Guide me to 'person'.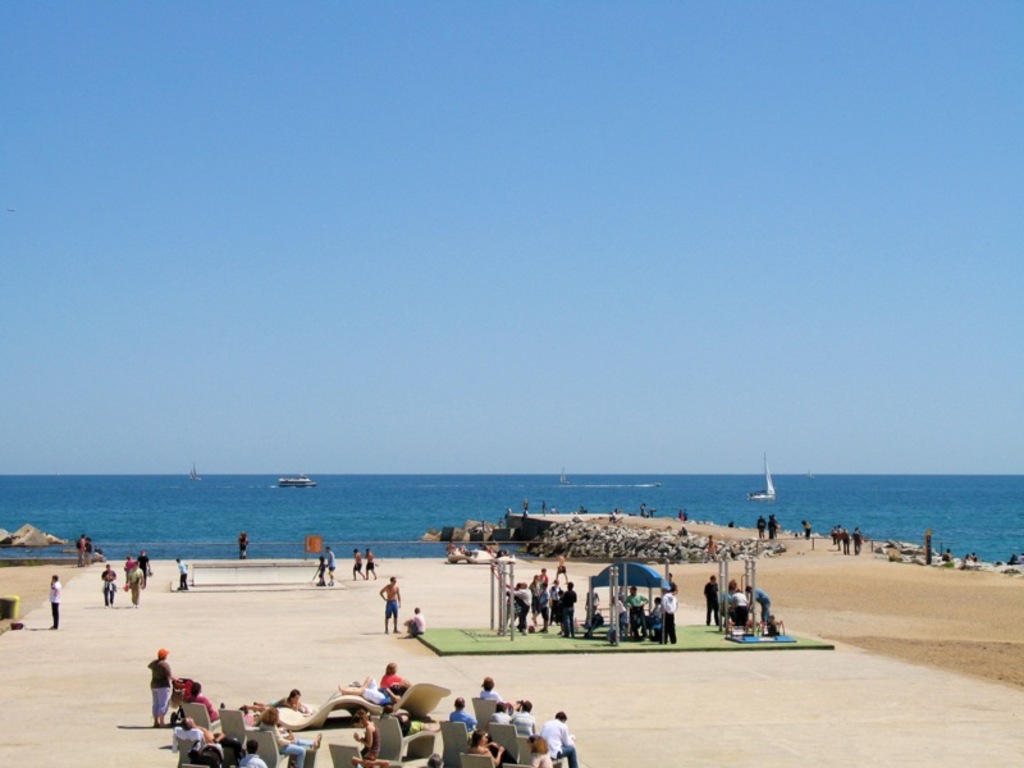
Guidance: 108,559,119,611.
